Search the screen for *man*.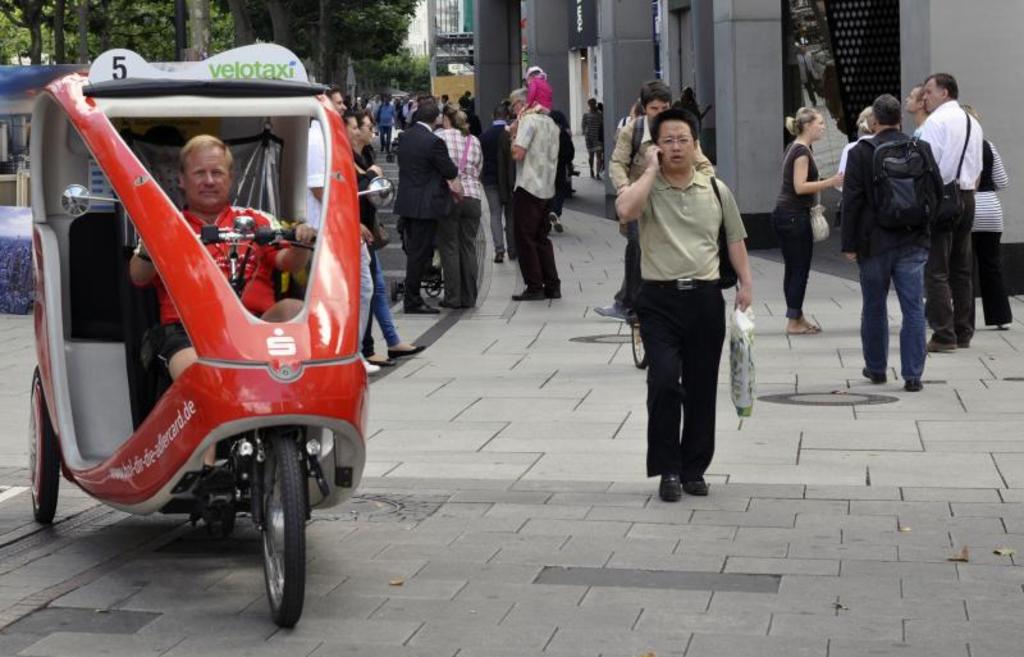
Found at region(504, 85, 562, 301).
